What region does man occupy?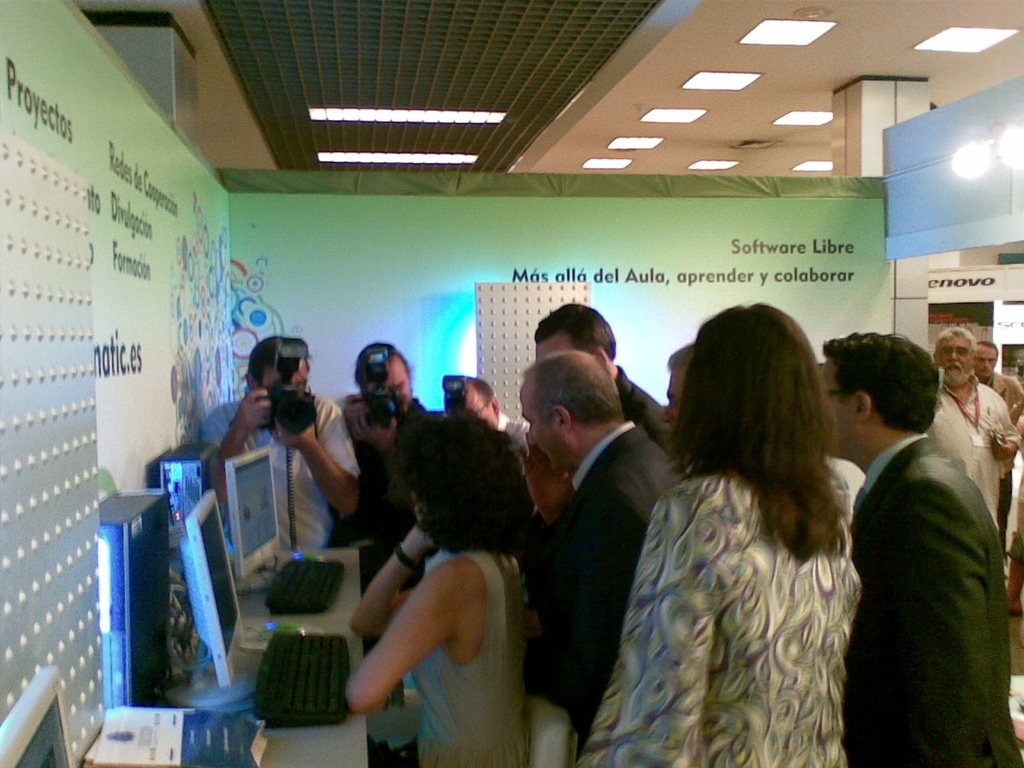
detection(462, 370, 534, 458).
